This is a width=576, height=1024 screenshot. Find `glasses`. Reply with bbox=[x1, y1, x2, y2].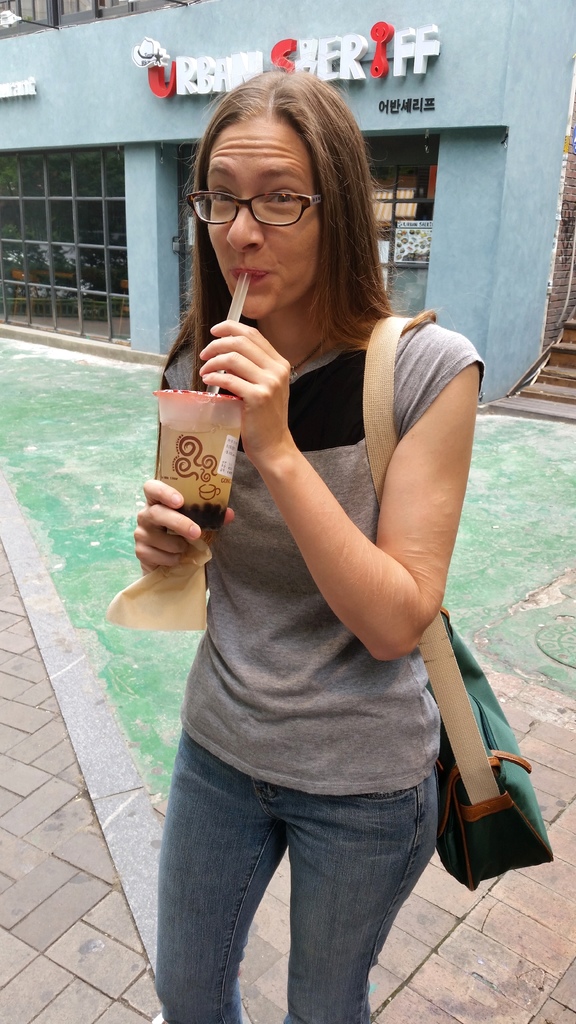
bbox=[184, 177, 315, 223].
